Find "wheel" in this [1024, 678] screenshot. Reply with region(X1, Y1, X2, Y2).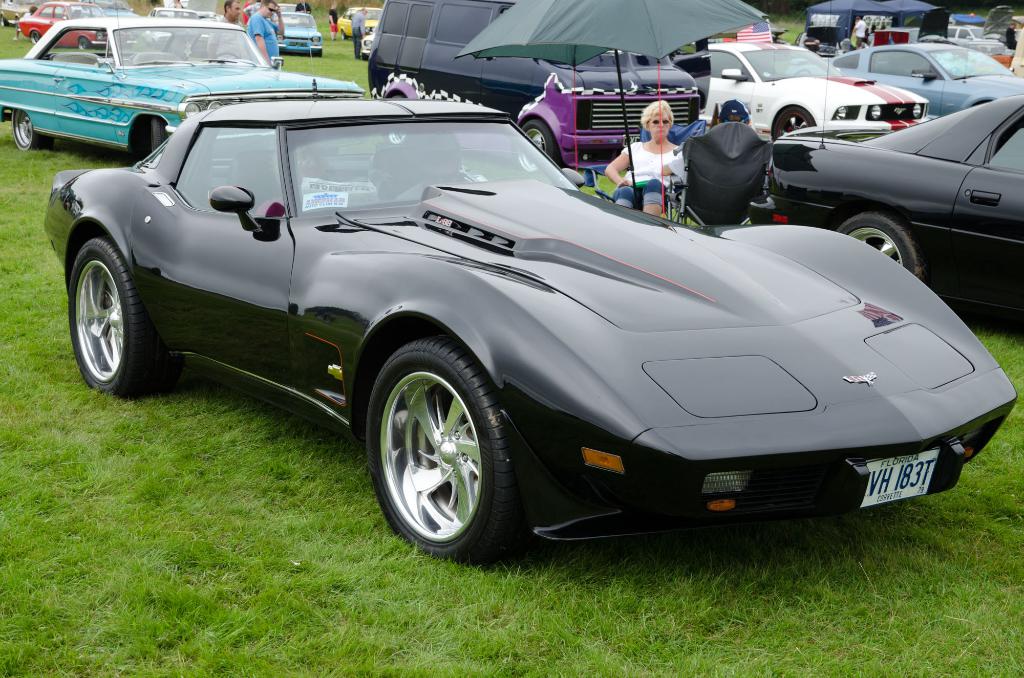
region(212, 50, 237, 60).
